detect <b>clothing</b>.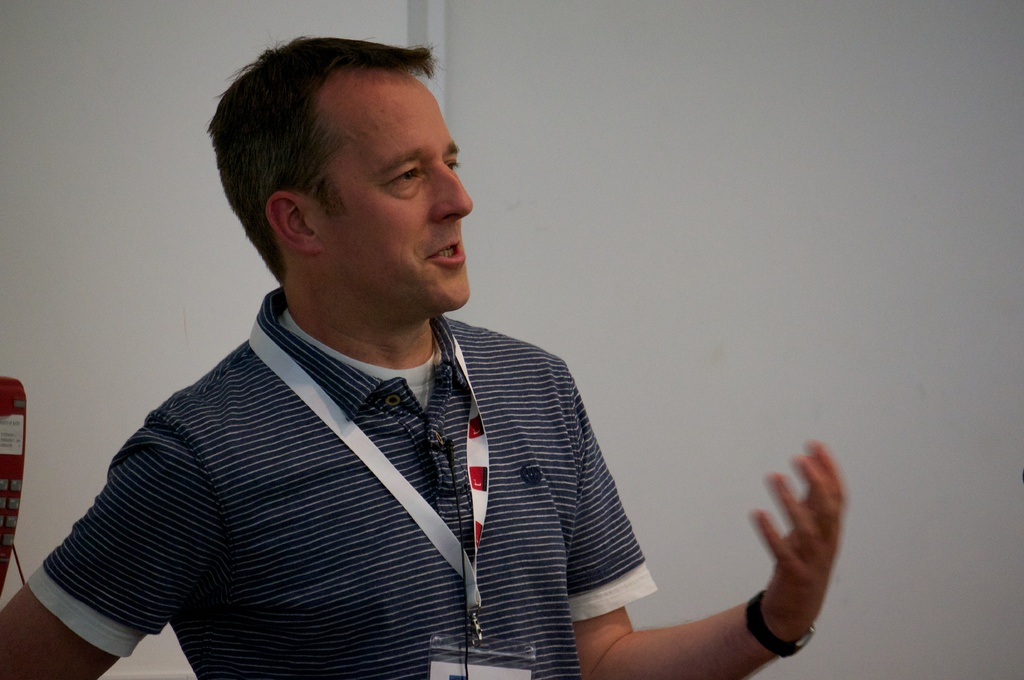
Detected at <bbox>26, 281, 657, 679</bbox>.
